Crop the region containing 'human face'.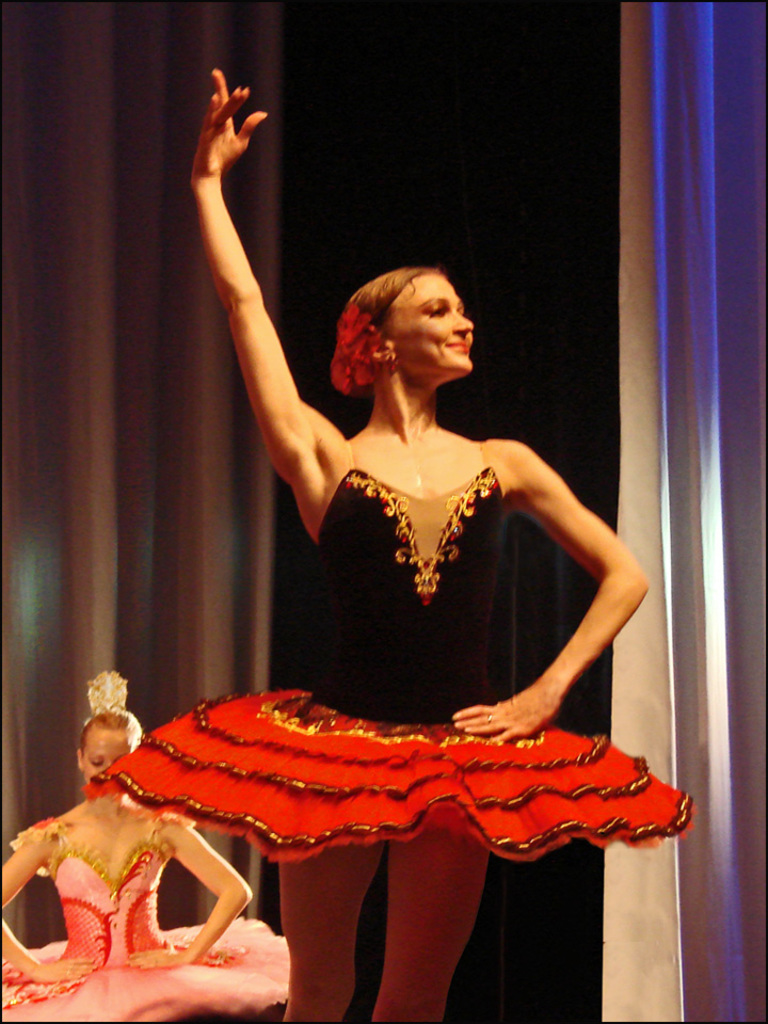
Crop region: bbox=[83, 729, 134, 803].
